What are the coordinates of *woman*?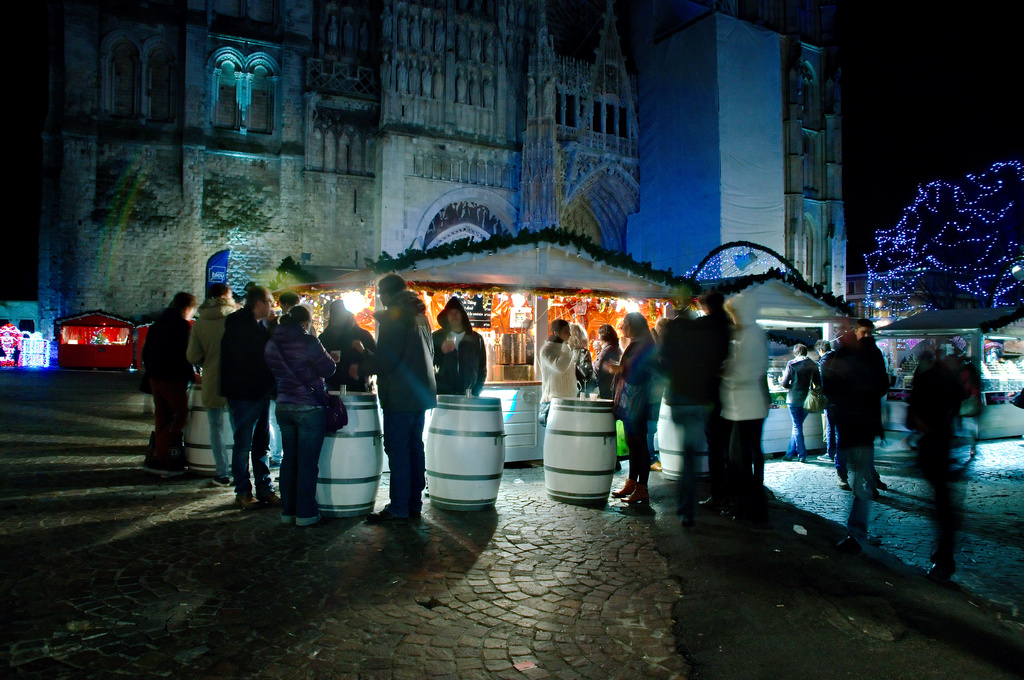
Rect(780, 344, 824, 463).
